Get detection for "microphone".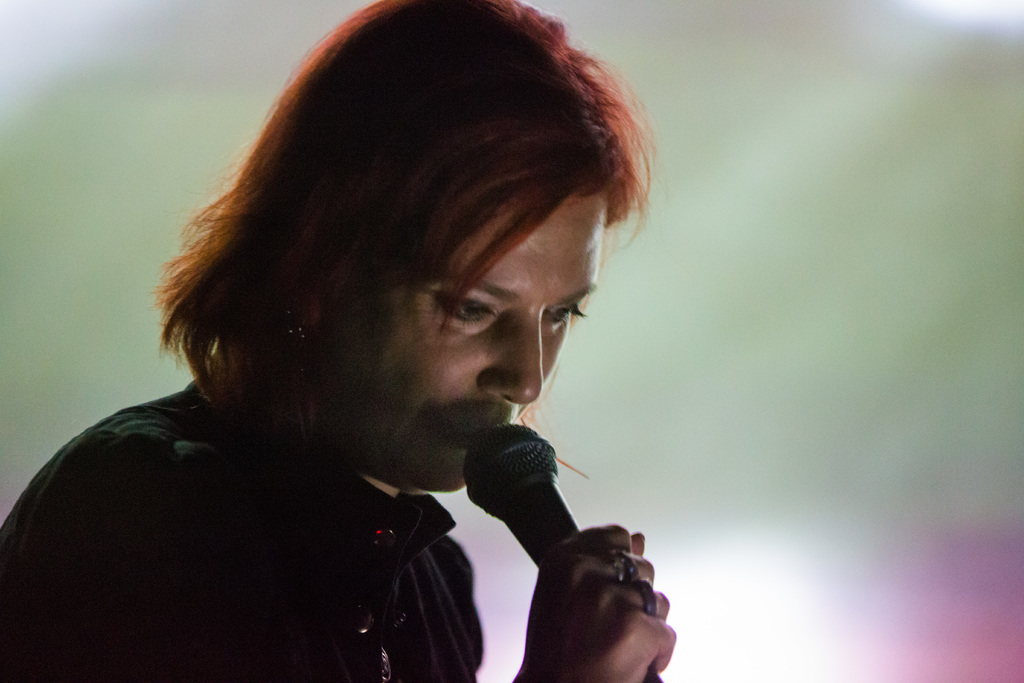
Detection: 467, 425, 662, 682.
